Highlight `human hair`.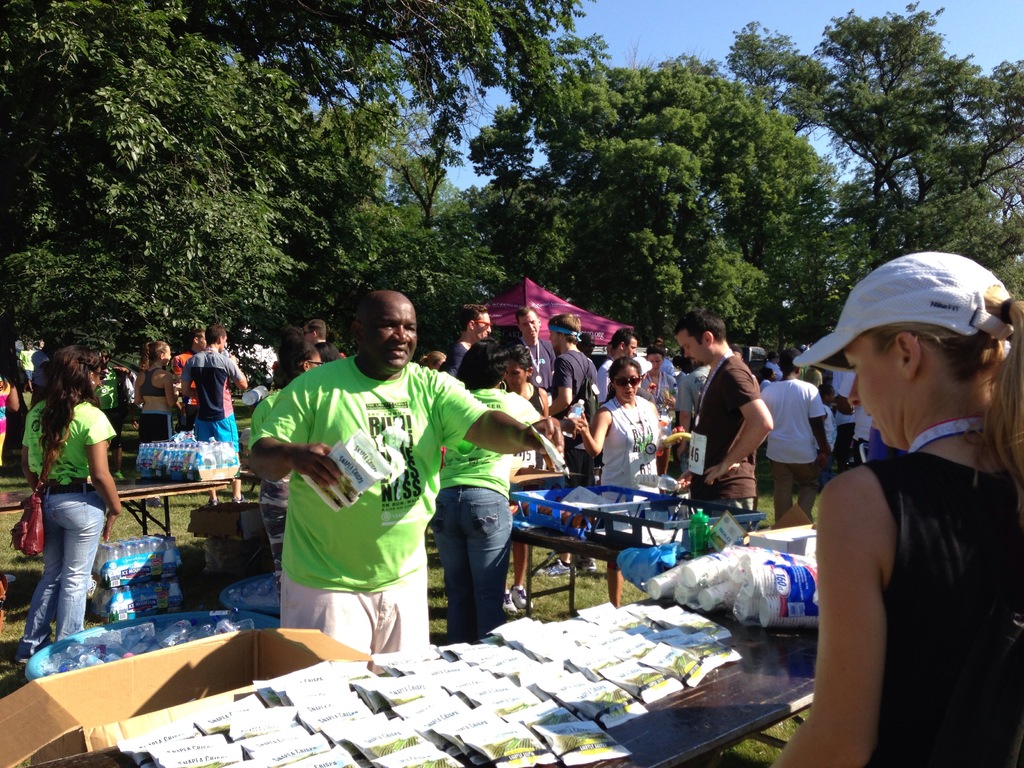
Highlighted region: l=419, t=351, r=445, b=367.
